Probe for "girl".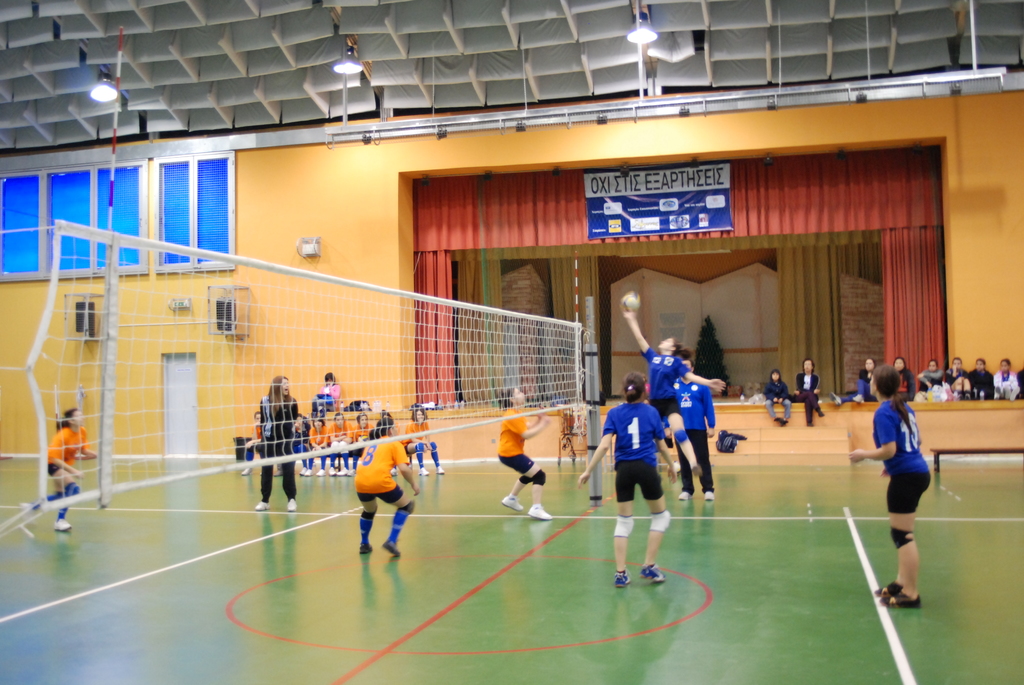
Probe result: <bbox>345, 413, 374, 476</bbox>.
